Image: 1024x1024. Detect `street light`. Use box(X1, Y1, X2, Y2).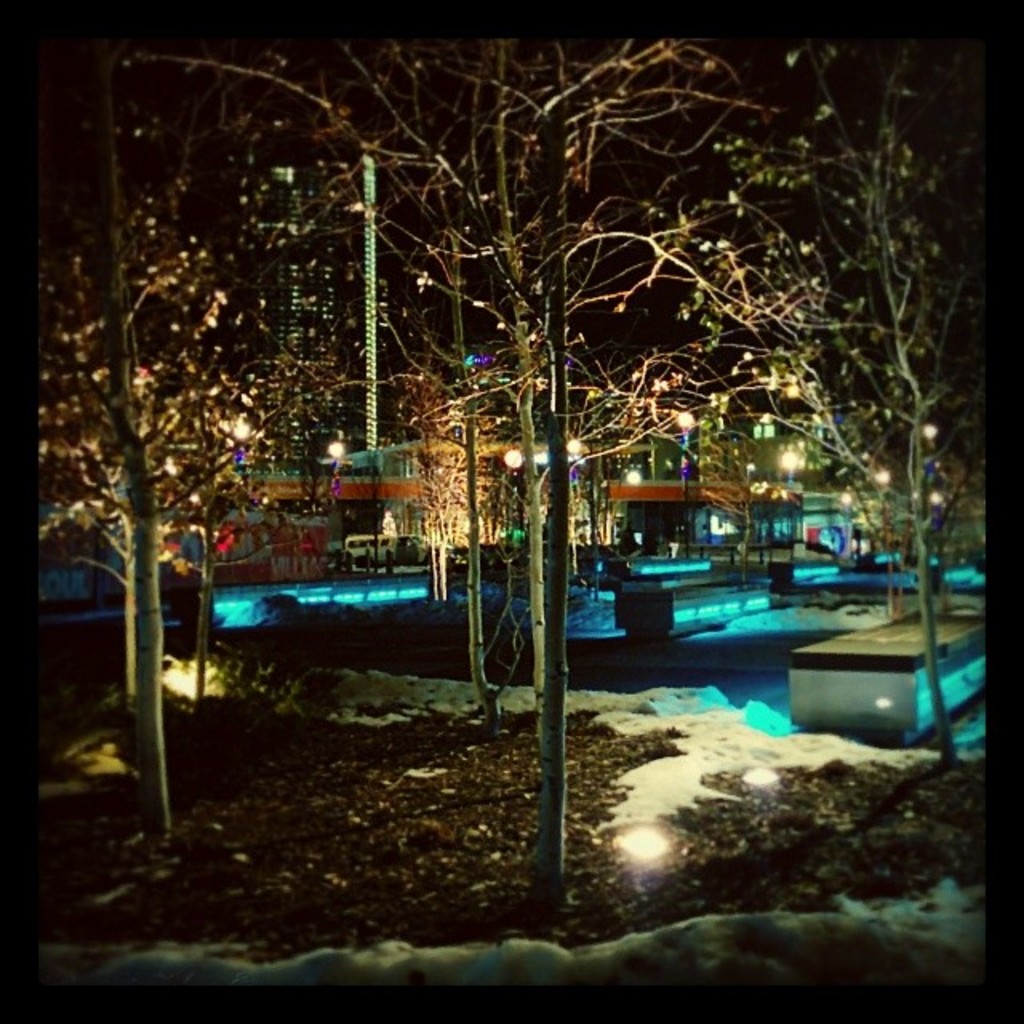
box(771, 443, 808, 486).
